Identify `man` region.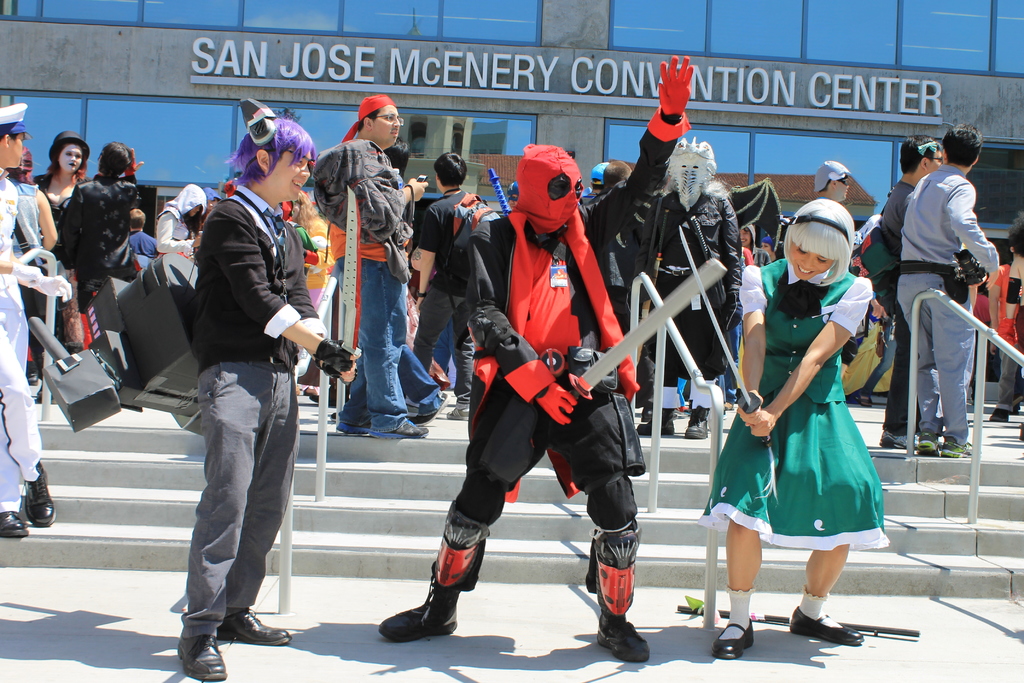
Region: {"left": 637, "top": 142, "right": 746, "bottom": 441}.
